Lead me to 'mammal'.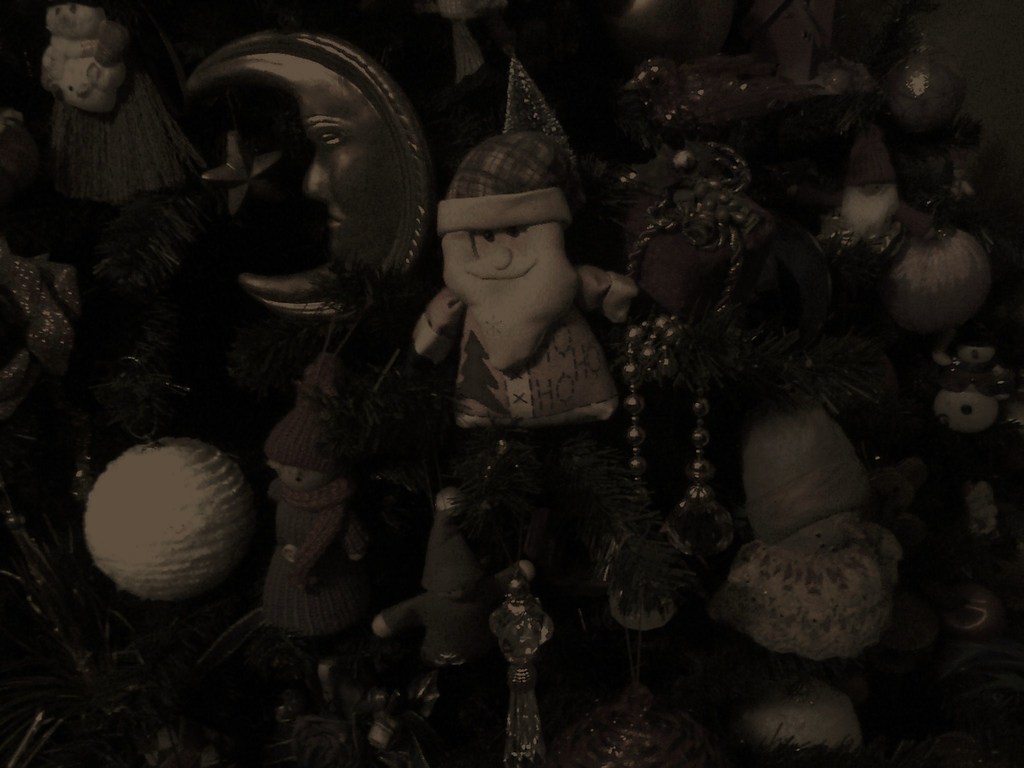
Lead to <box>413,138,630,461</box>.
